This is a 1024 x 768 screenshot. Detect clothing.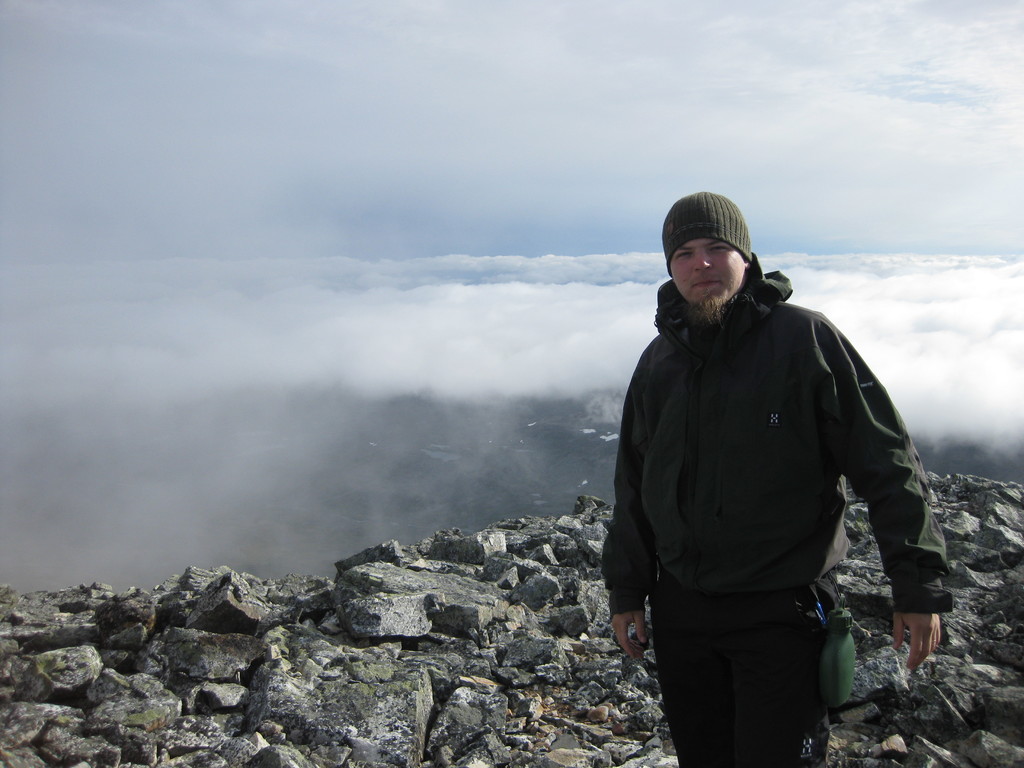
[x1=612, y1=214, x2=942, y2=746].
